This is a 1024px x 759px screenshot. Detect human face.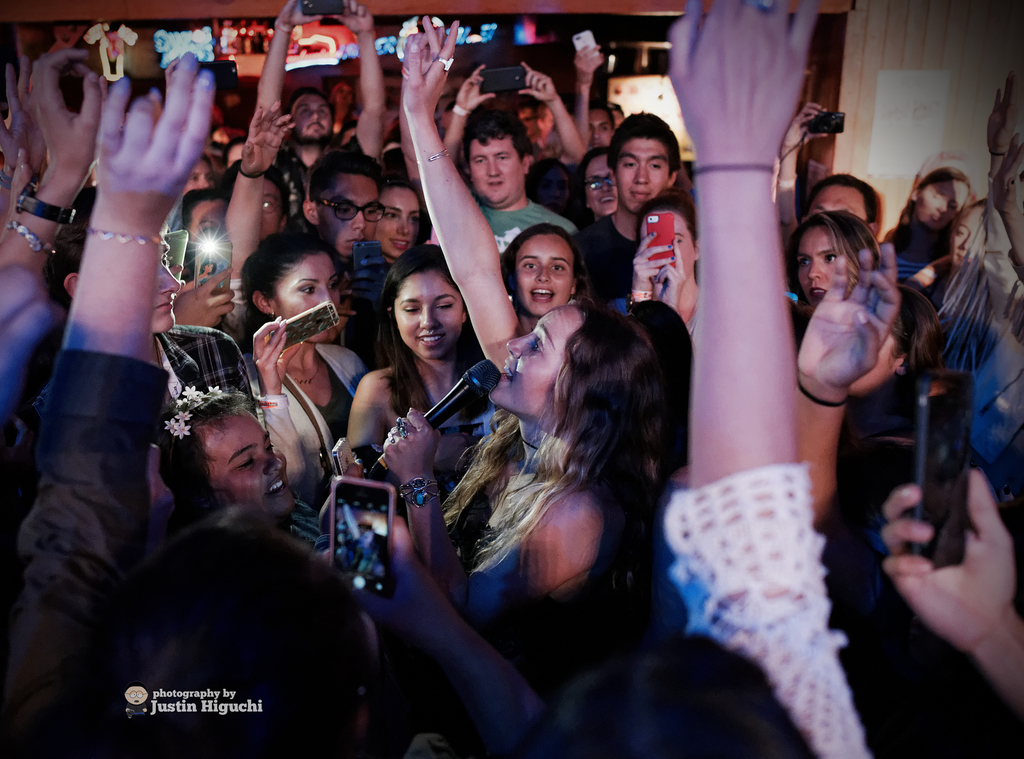
bbox=(808, 175, 872, 233).
